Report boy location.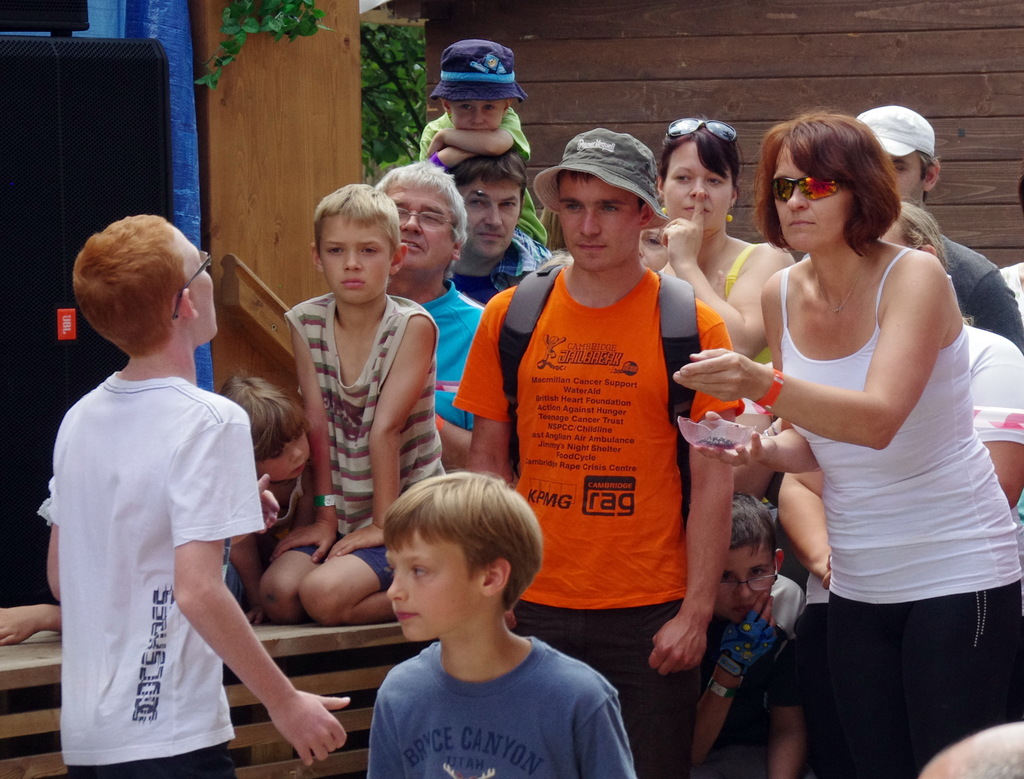
Report: {"left": 255, "top": 180, "right": 517, "bottom": 625}.
